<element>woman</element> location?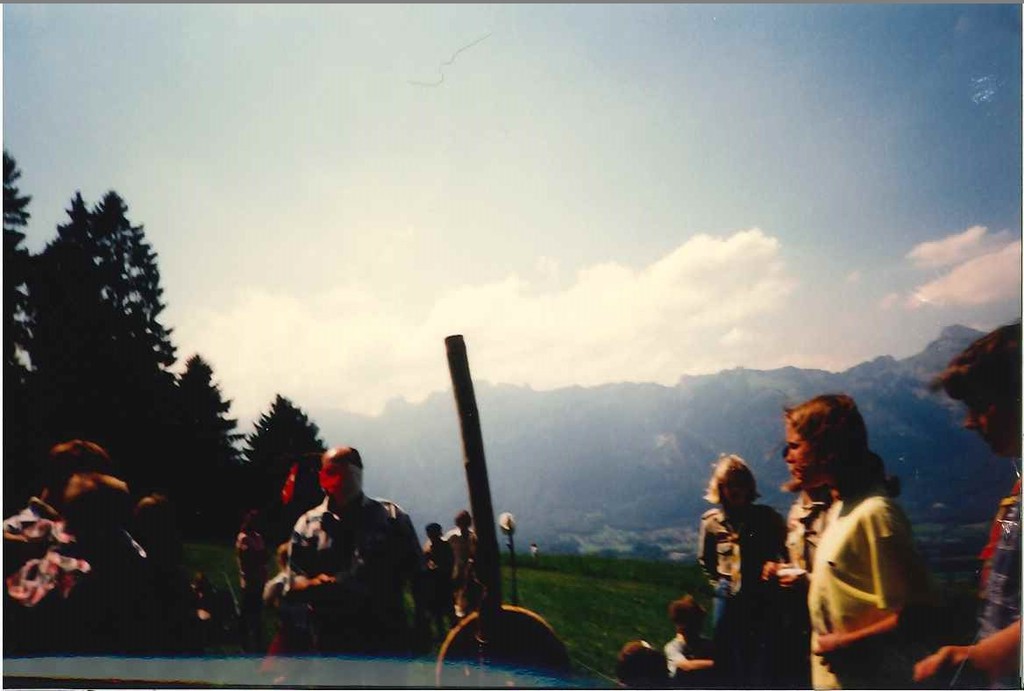
778, 394, 935, 682
